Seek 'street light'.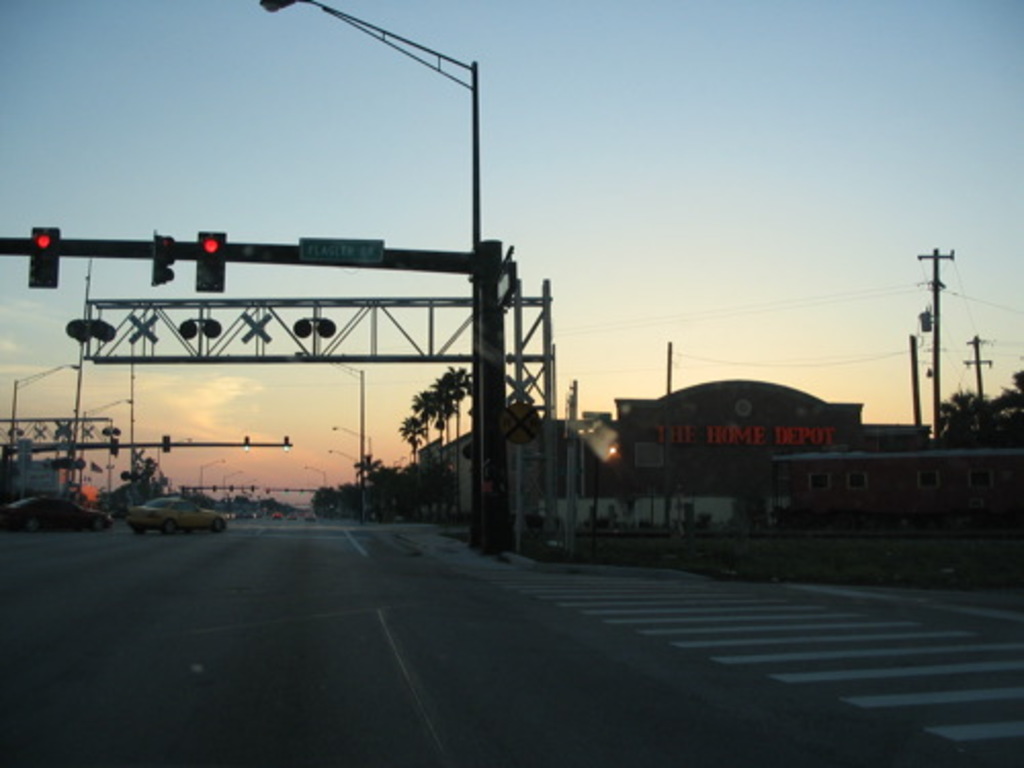
(x1=72, y1=393, x2=139, y2=432).
